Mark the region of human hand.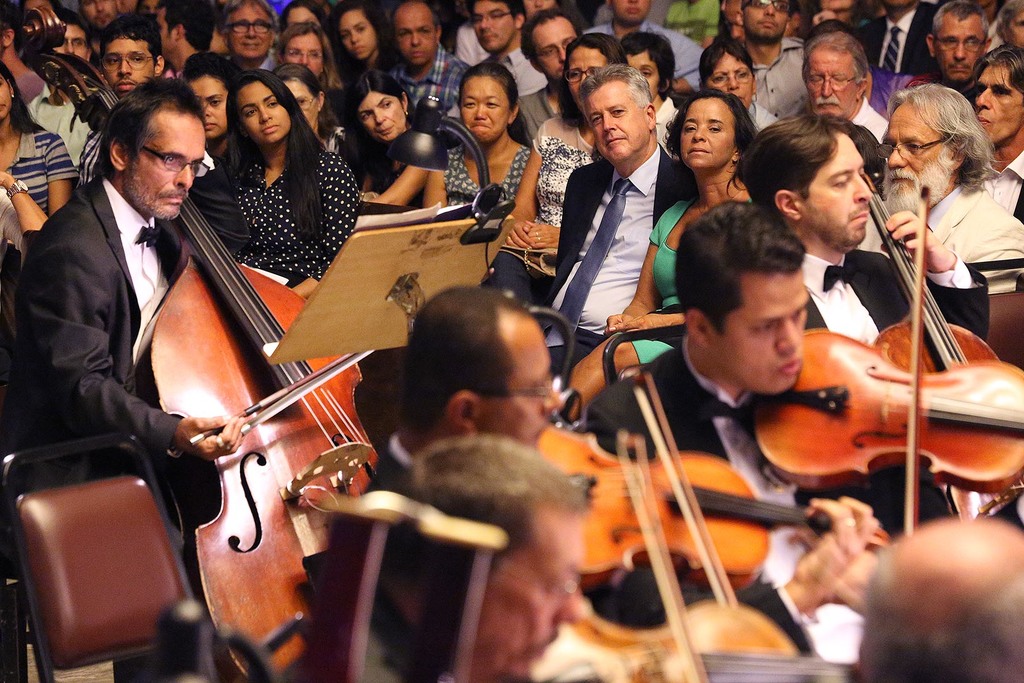
Region: (left=885, top=208, right=956, bottom=276).
